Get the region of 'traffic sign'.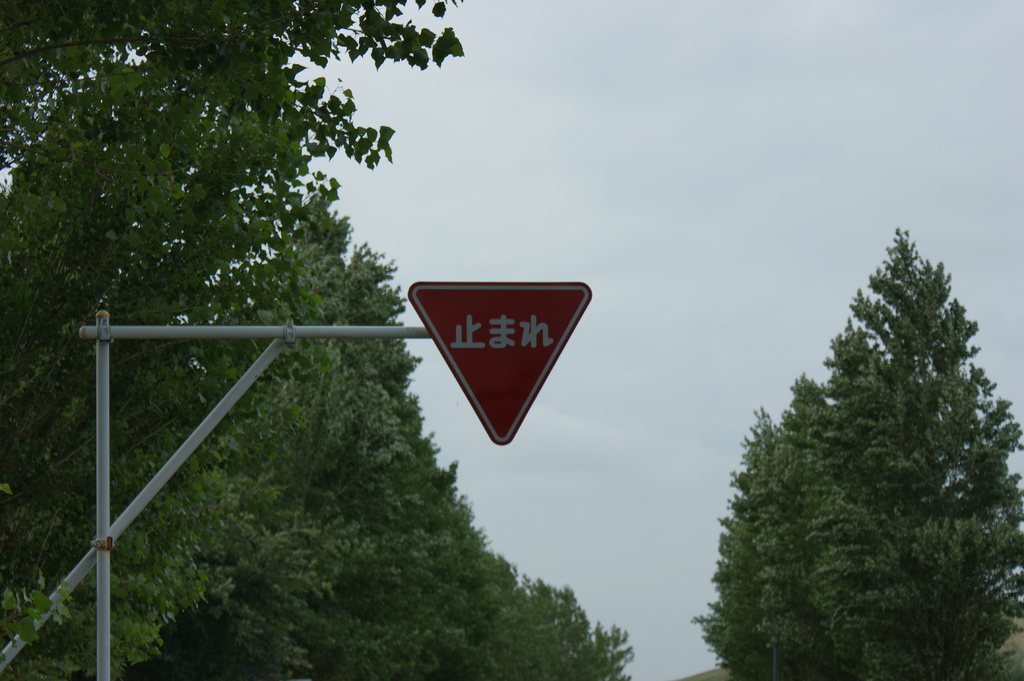
bbox=(406, 275, 592, 445).
